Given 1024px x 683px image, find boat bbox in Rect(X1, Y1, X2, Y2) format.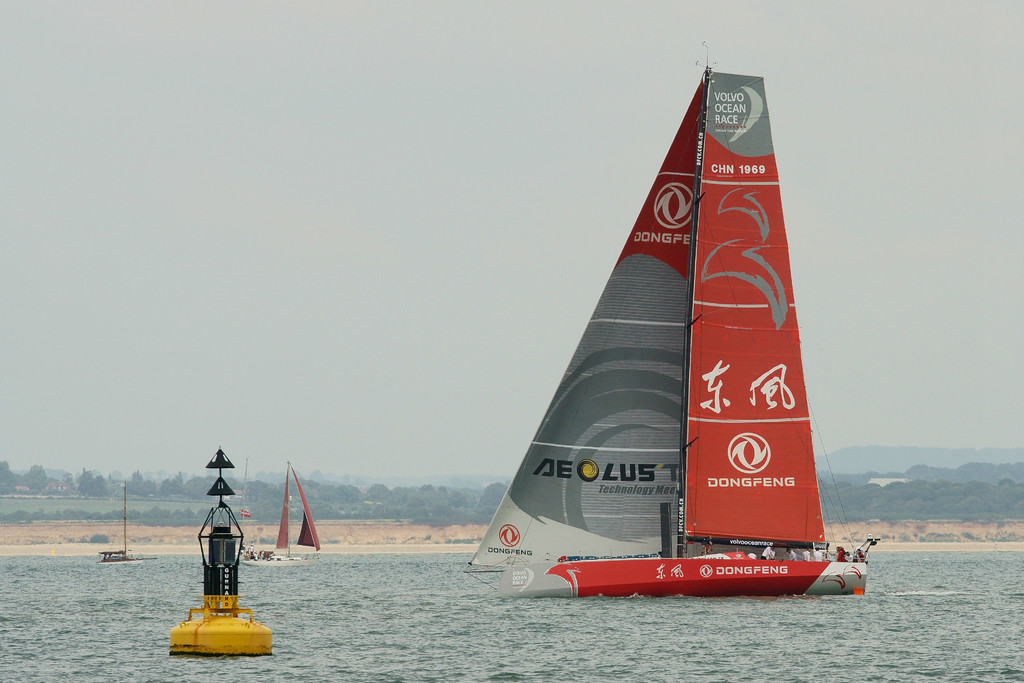
Rect(450, 26, 877, 648).
